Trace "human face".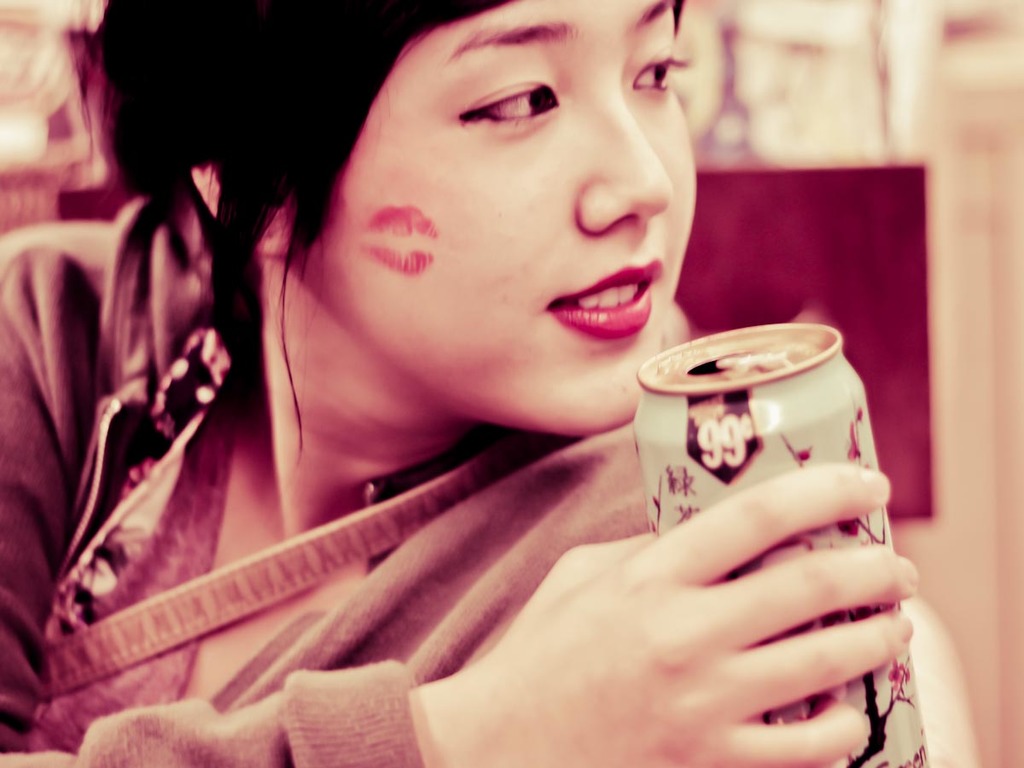
Traced to box=[305, 0, 700, 432].
